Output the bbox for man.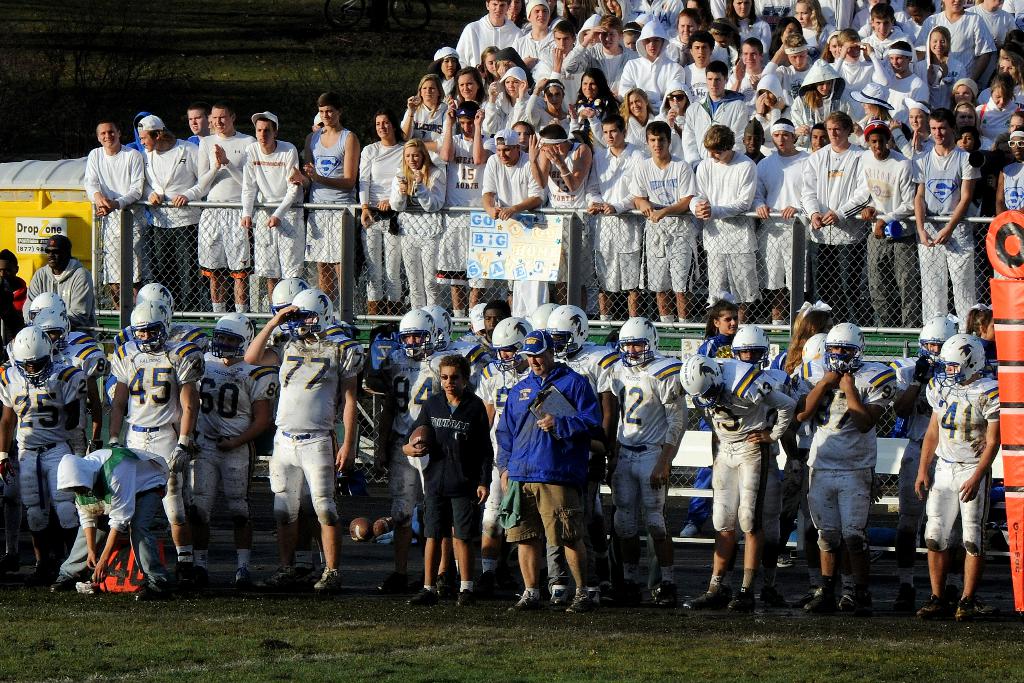
613/121/705/344.
